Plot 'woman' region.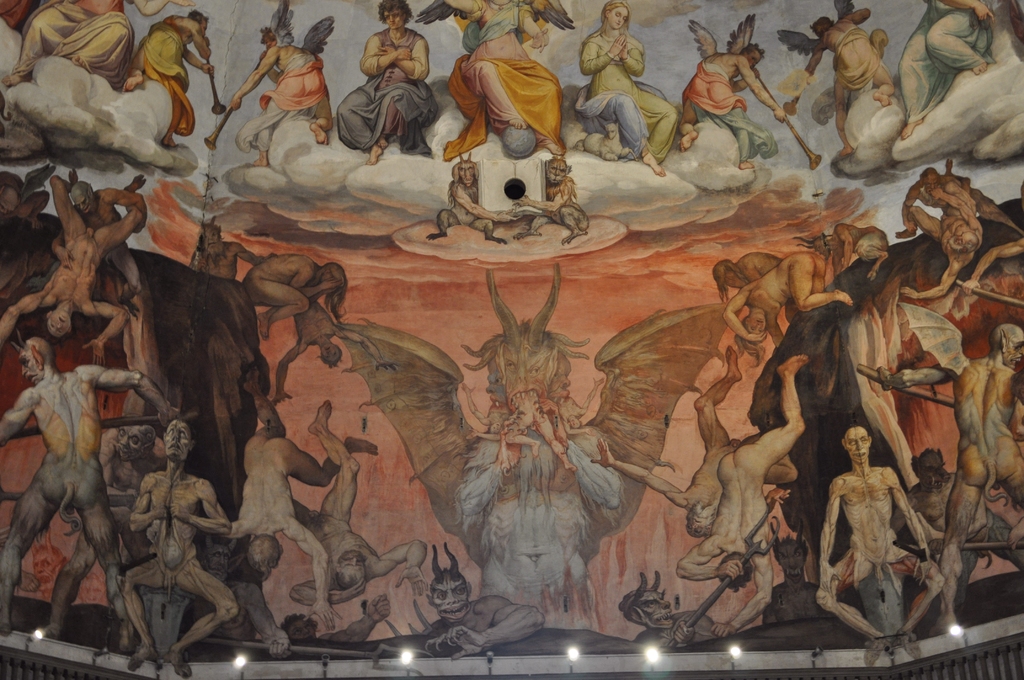
Plotted at x1=726 y1=259 x2=856 y2=365.
